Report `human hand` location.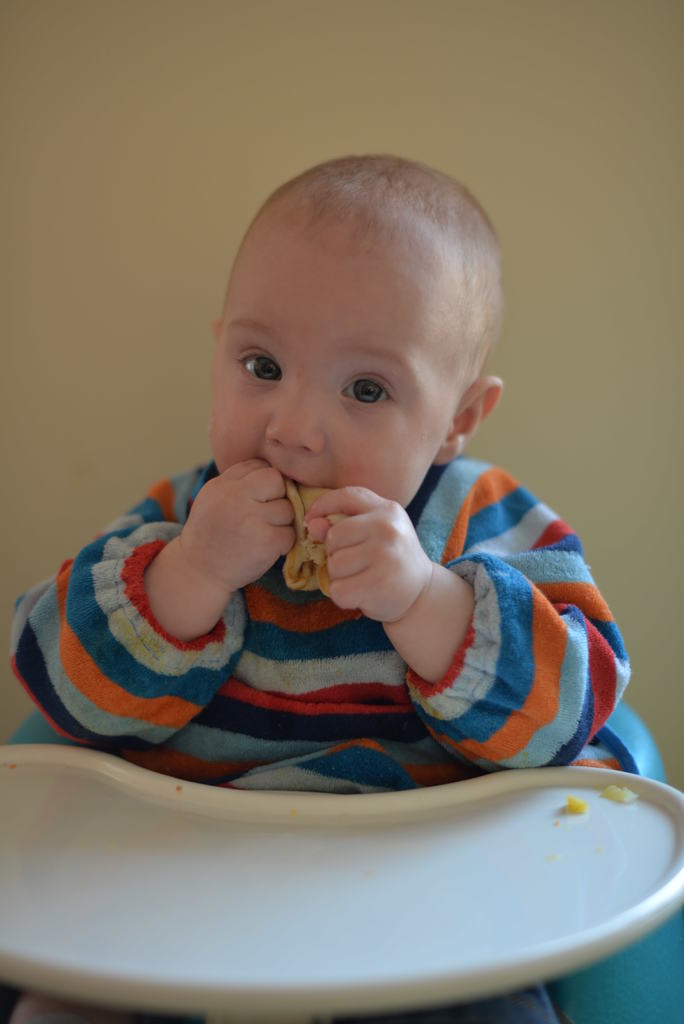
Report: x1=161, y1=455, x2=316, y2=603.
